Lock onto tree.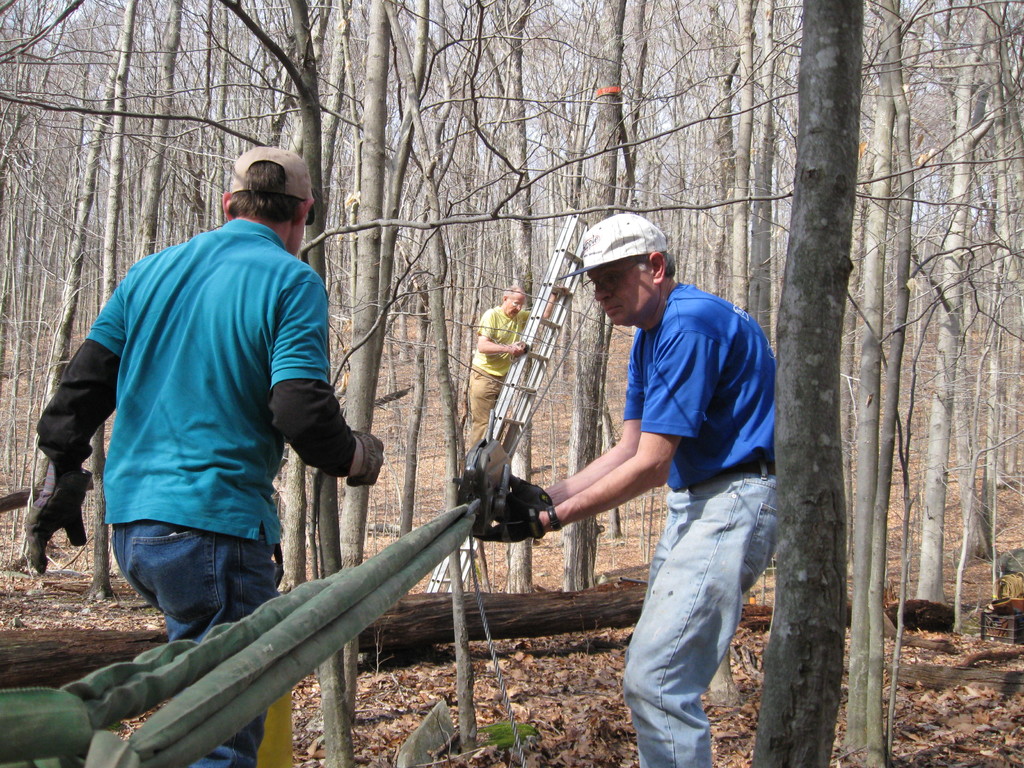
Locked: x1=0 y1=0 x2=1023 y2=767.
